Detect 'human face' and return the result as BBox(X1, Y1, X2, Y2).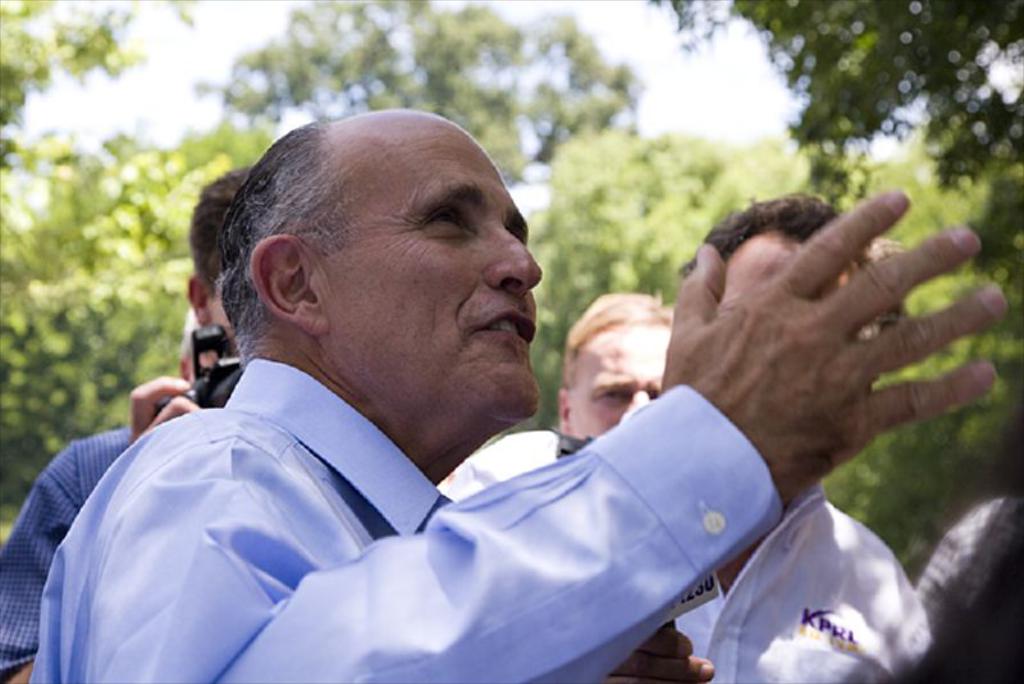
BBox(554, 316, 676, 442).
